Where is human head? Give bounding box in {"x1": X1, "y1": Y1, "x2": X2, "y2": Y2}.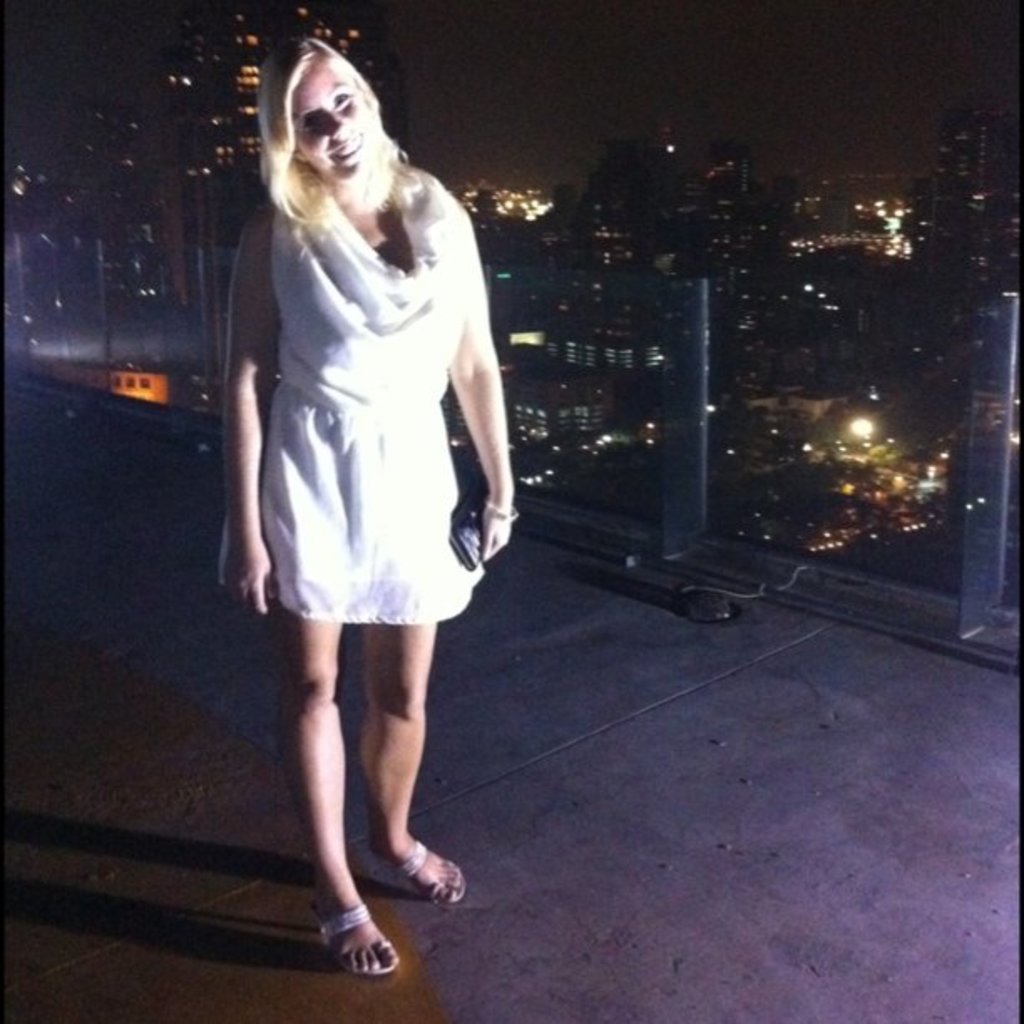
{"x1": 263, "y1": 33, "x2": 381, "y2": 192}.
